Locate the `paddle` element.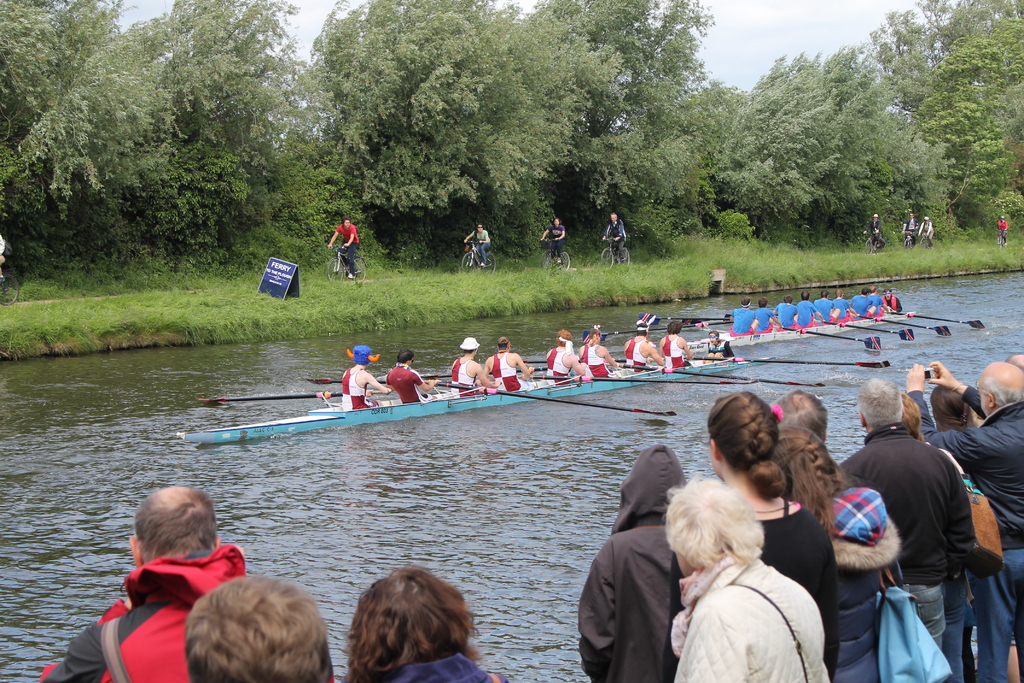
Element bbox: bbox=(640, 314, 732, 327).
